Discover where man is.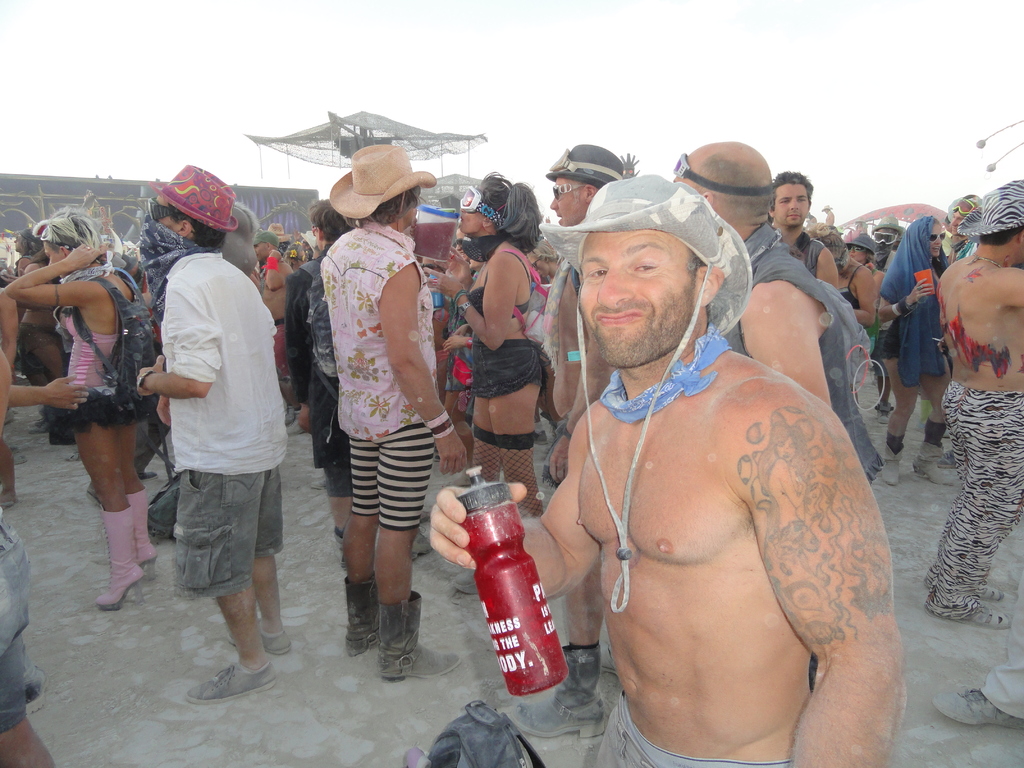
Discovered at x1=0 y1=516 x2=57 y2=767.
